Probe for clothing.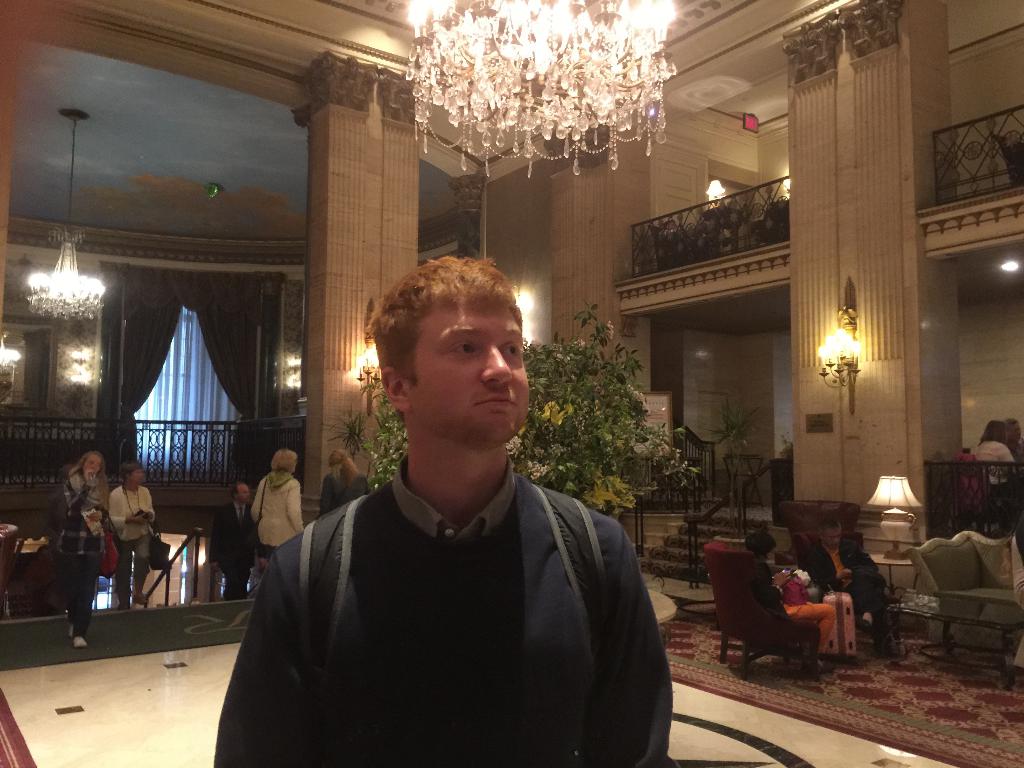
Probe result: [left=251, top=477, right=304, bottom=563].
